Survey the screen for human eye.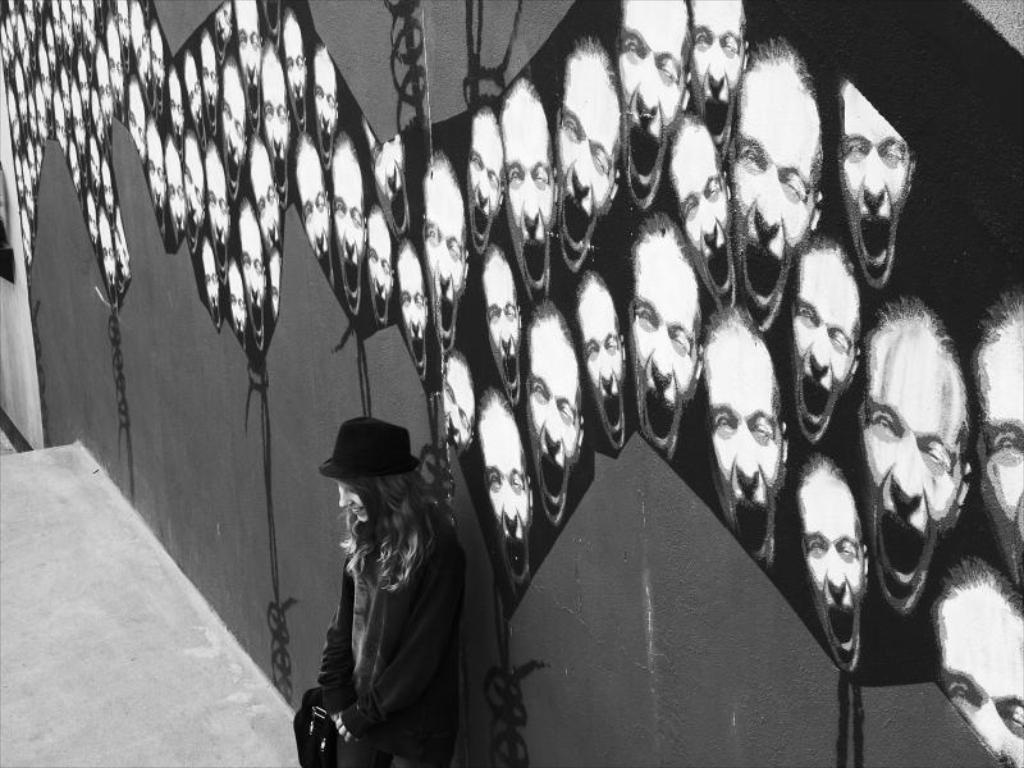
Survey found: bbox(777, 170, 803, 192).
